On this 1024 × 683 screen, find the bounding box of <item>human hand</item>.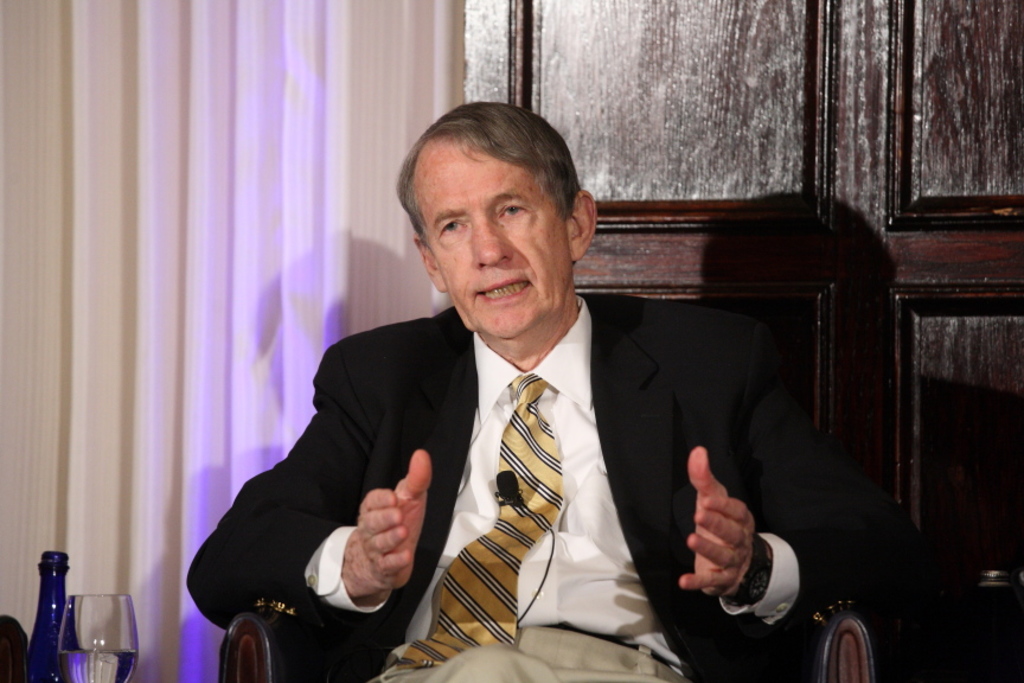
Bounding box: (left=685, top=466, right=787, bottom=623).
